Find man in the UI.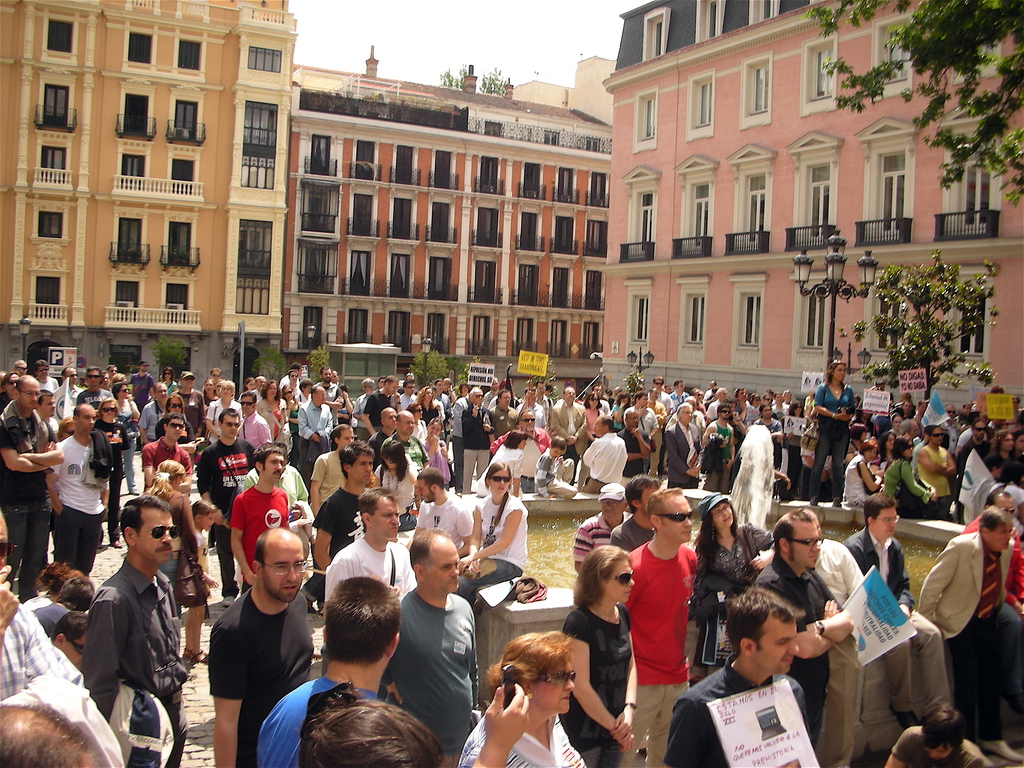
UI element at rect(755, 509, 851, 730).
